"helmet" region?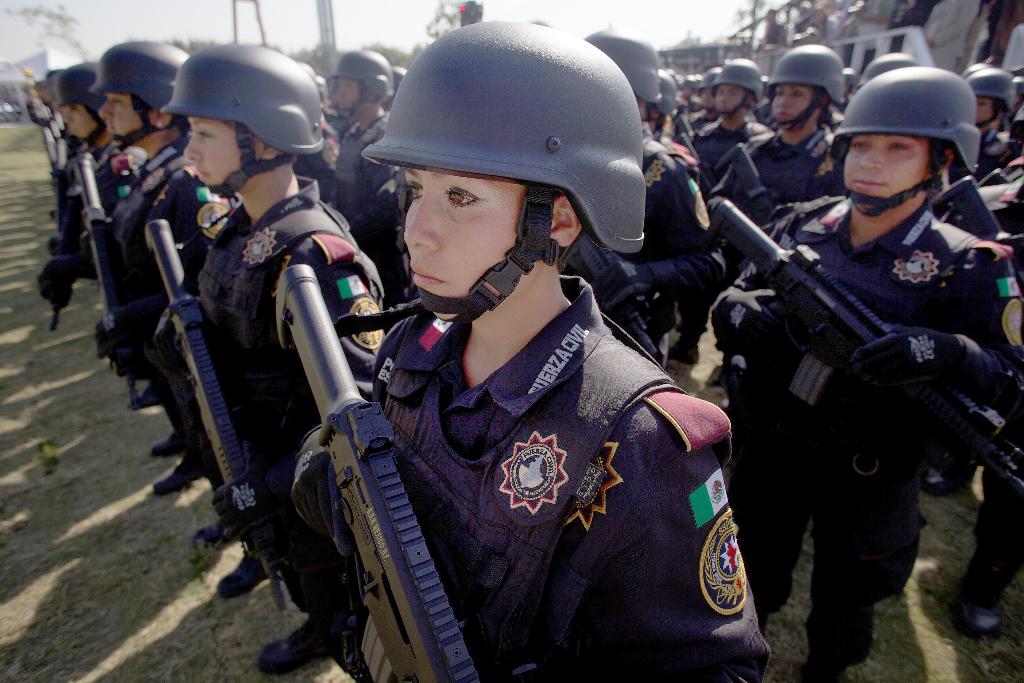
rect(54, 62, 108, 149)
